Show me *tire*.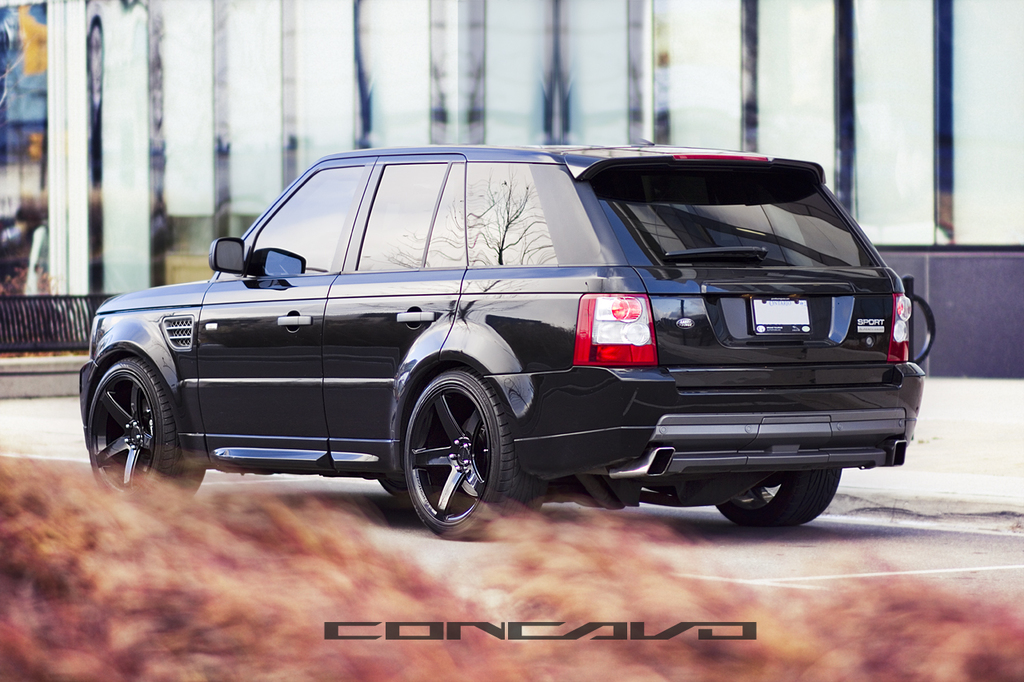
*tire* is here: 399,353,506,534.
